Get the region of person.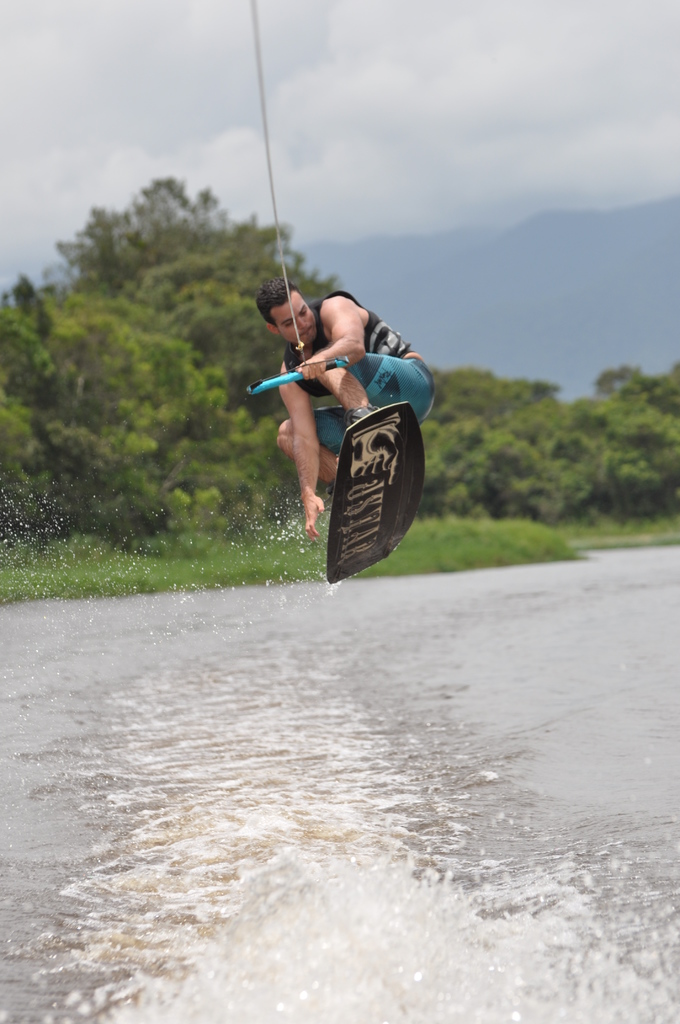
(left=256, top=269, right=428, bottom=605).
